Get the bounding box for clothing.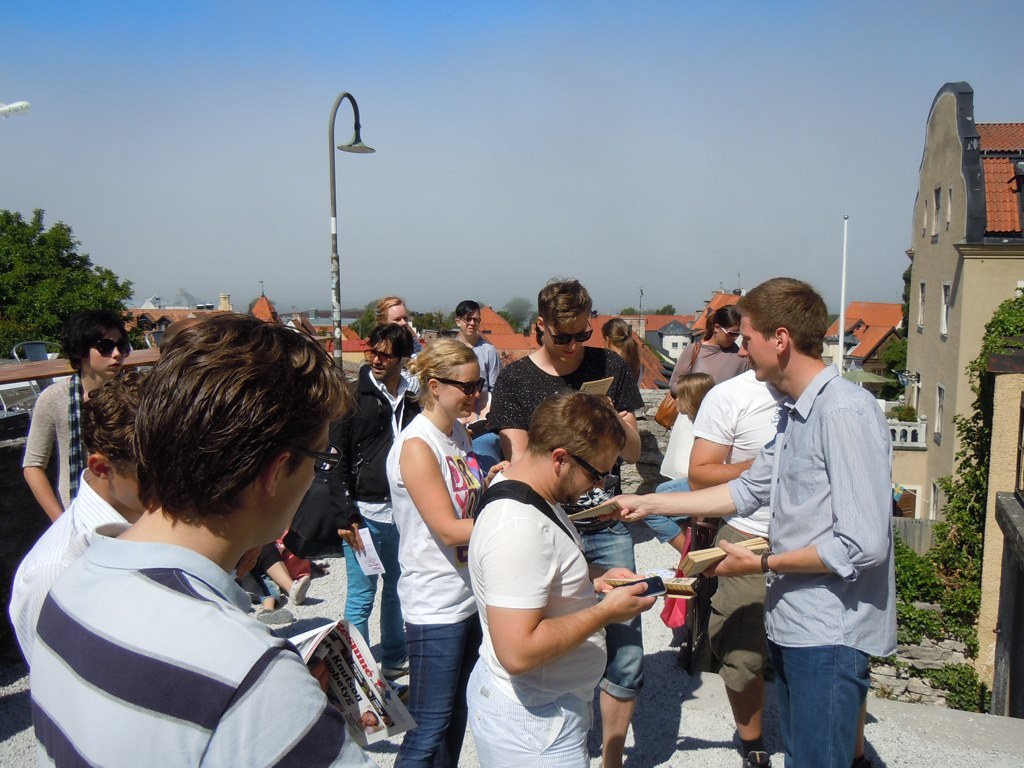
Rect(728, 358, 887, 767).
